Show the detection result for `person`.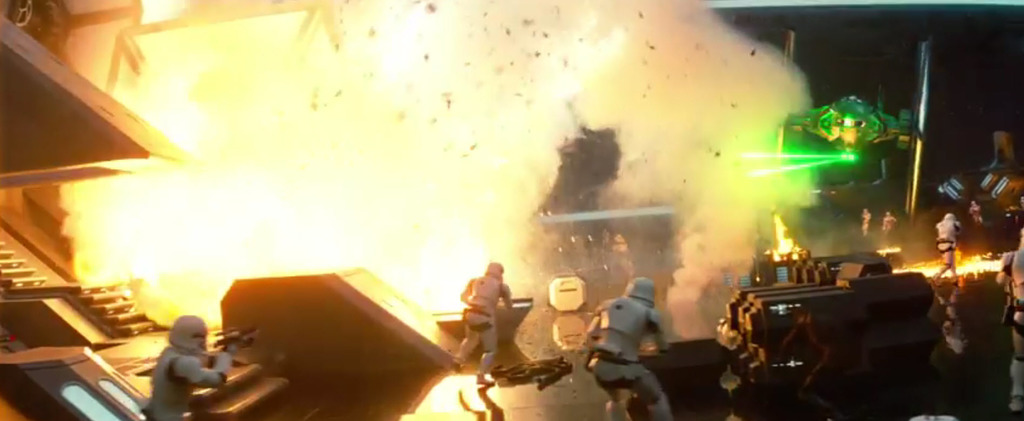
left=936, top=210, right=966, bottom=281.
